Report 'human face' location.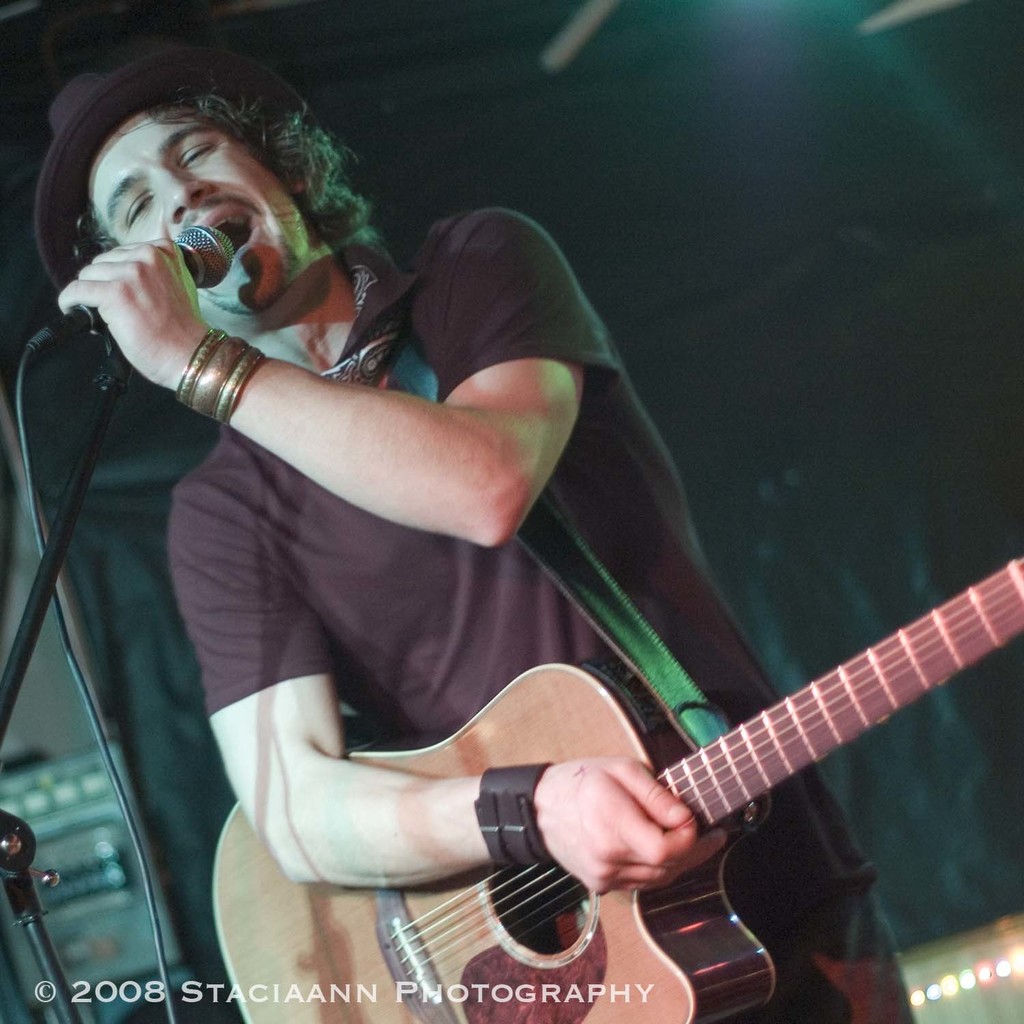
Report: select_region(87, 94, 311, 316).
